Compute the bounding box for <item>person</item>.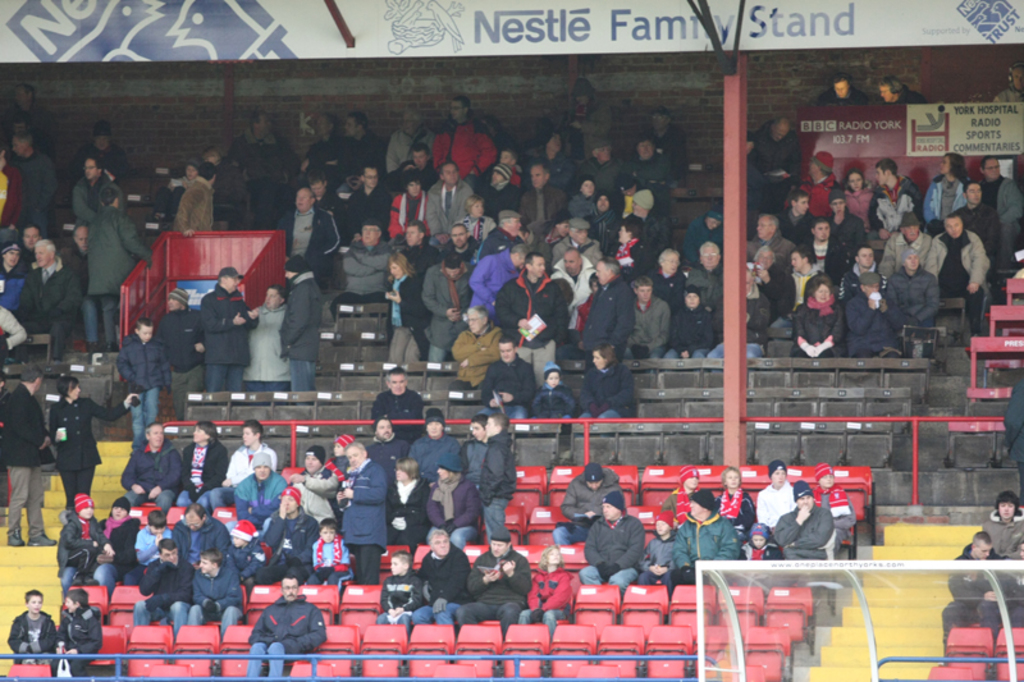
left=641, top=237, right=690, bottom=310.
